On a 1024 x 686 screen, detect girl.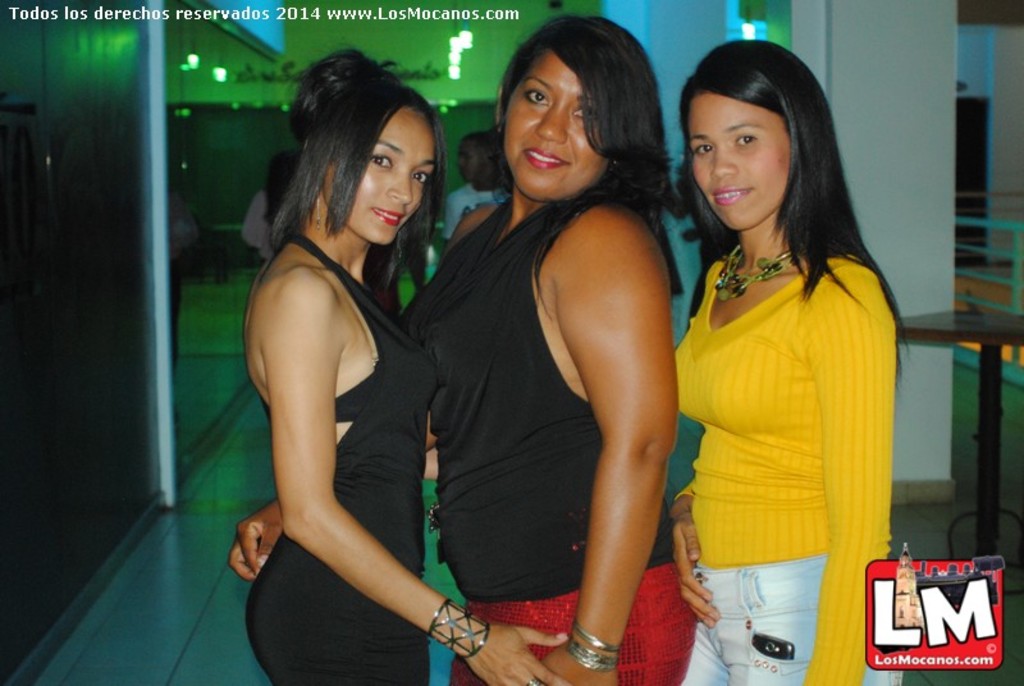
246/46/572/685.
